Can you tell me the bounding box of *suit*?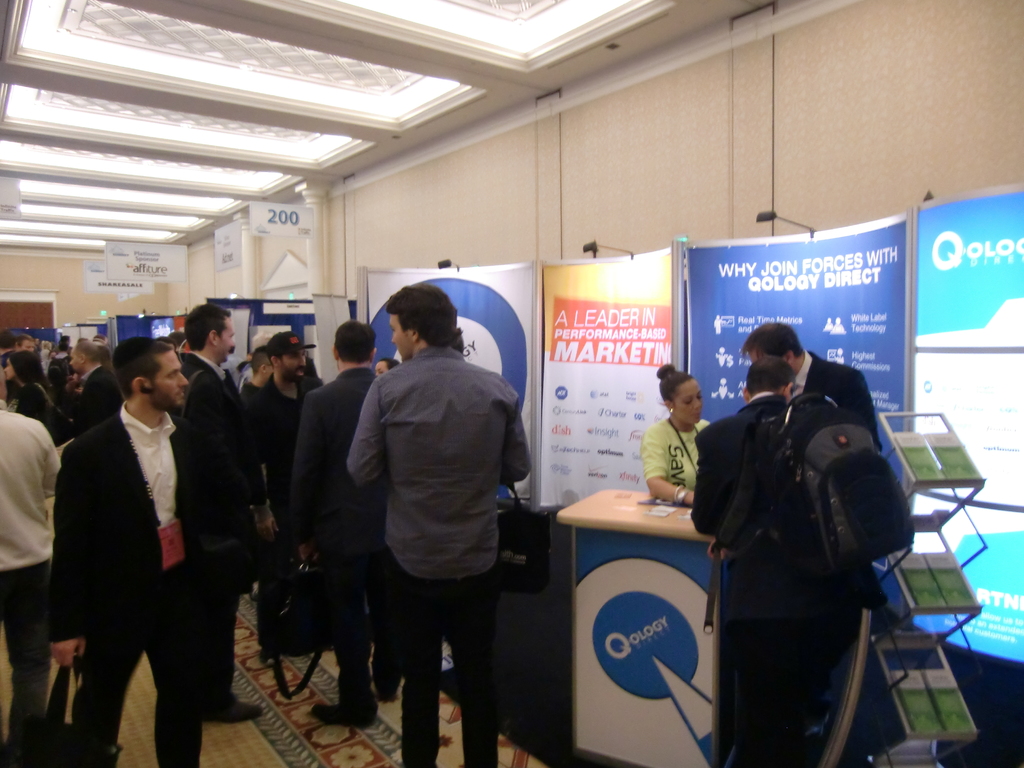
76/363/118/434.
